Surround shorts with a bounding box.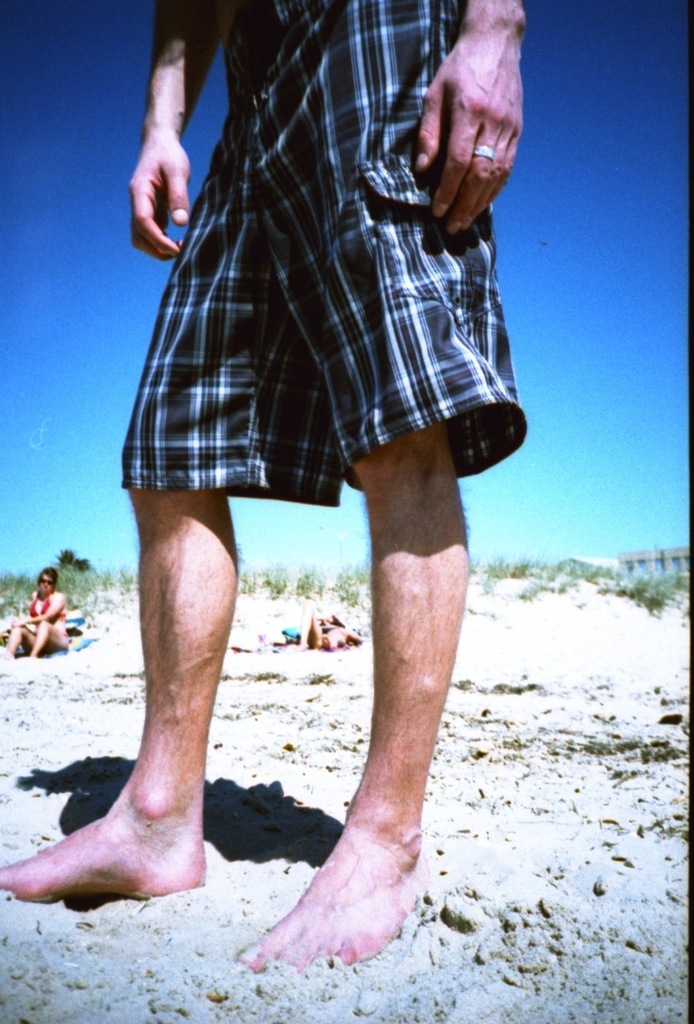
box(114, 0, 525, 491).
